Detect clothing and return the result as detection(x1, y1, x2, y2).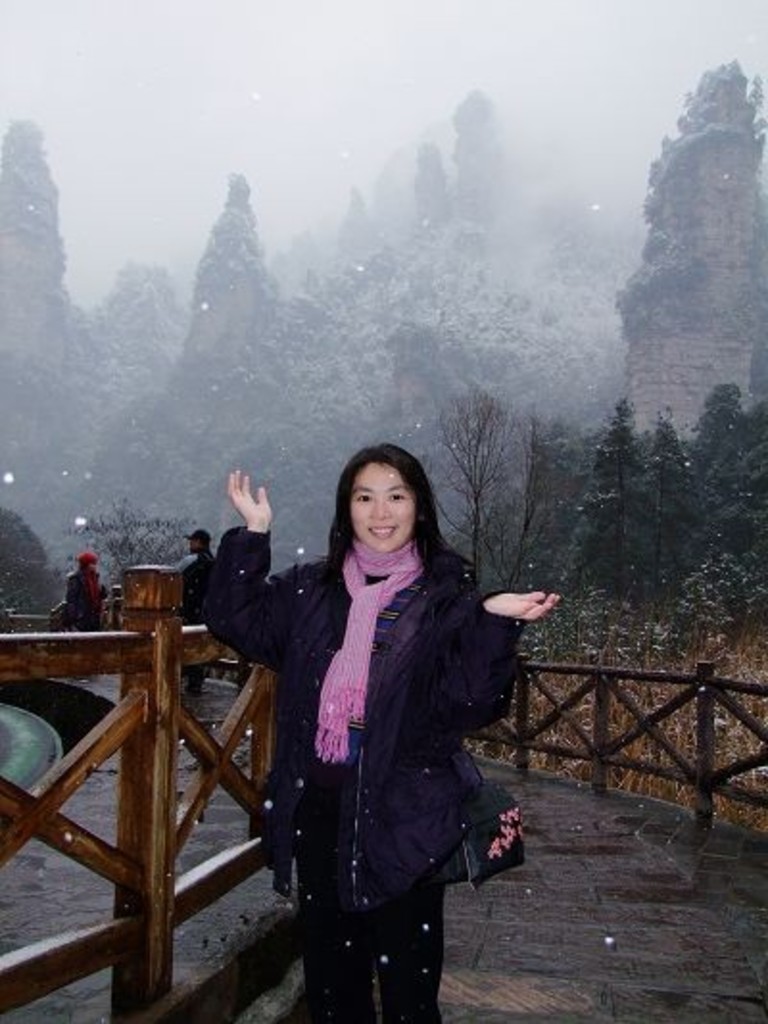
detection(213, 540, 520, 1011).
